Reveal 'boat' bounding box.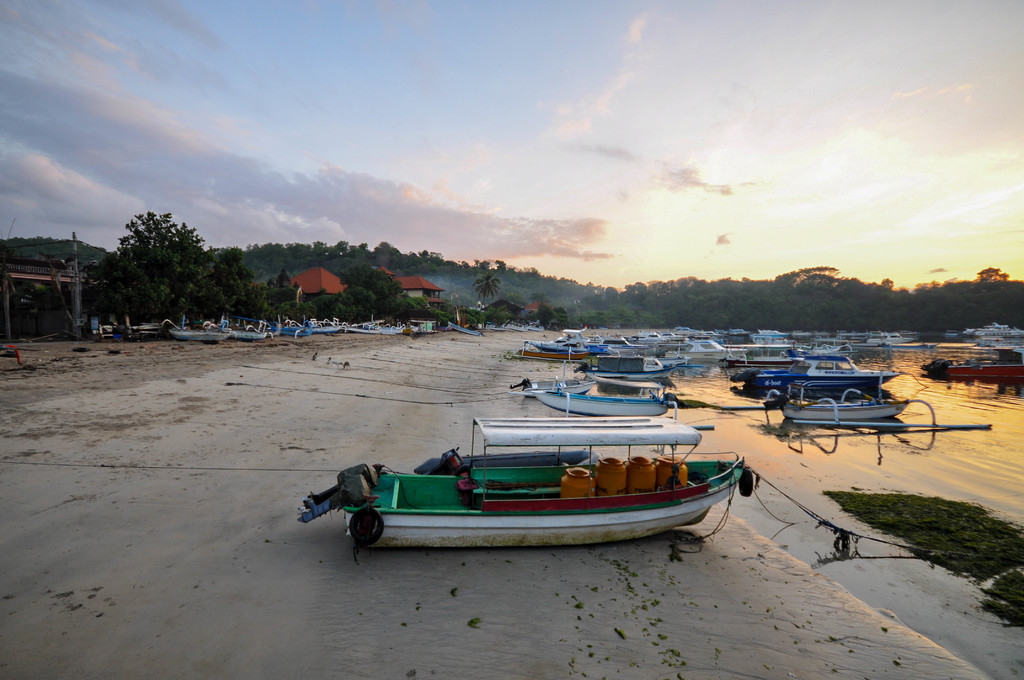
Revealed: detection(973, 337, 997, 348).
